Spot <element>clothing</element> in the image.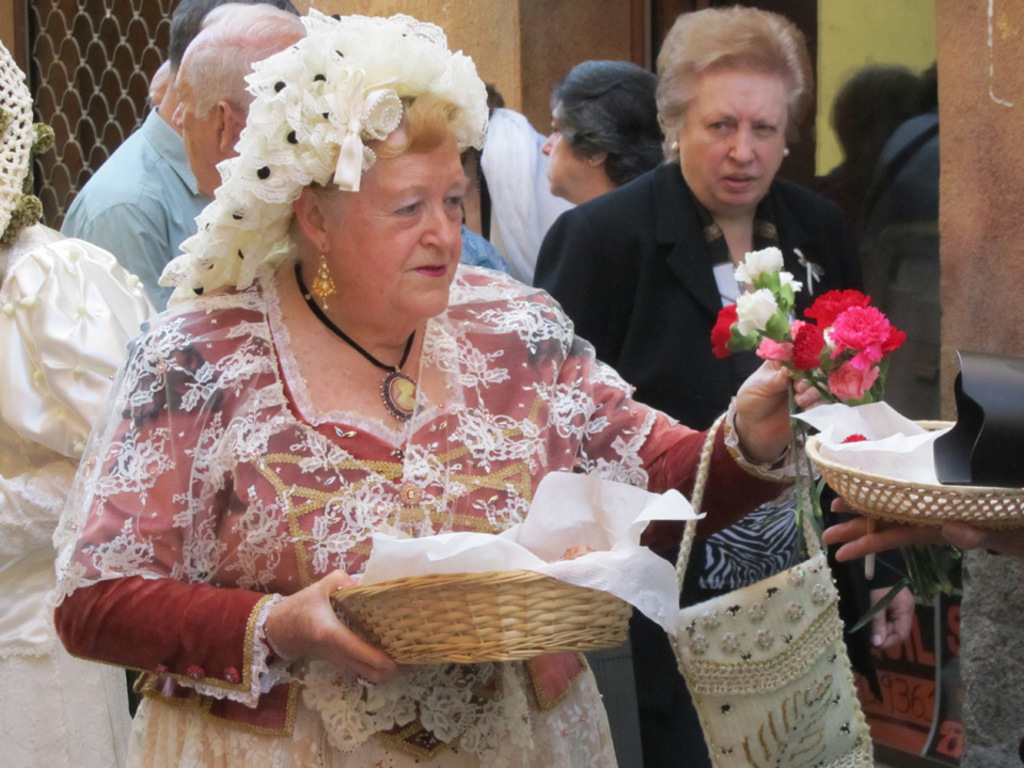
<element>clothing</element> found at 862 112 942 258.
